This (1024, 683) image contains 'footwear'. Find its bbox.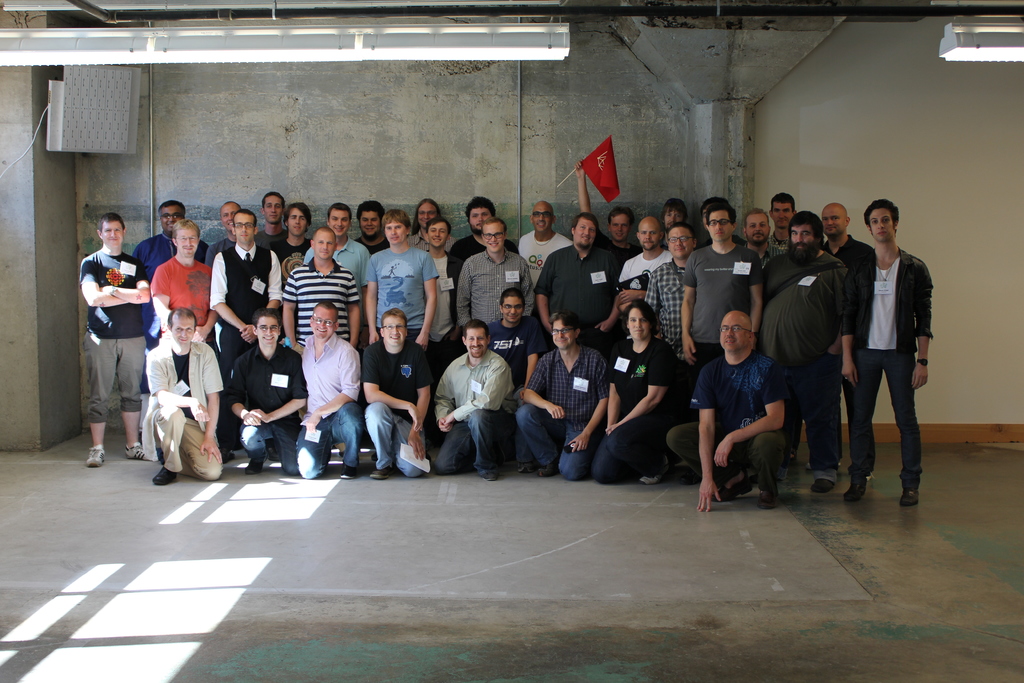
337, 463, 358, 479.
